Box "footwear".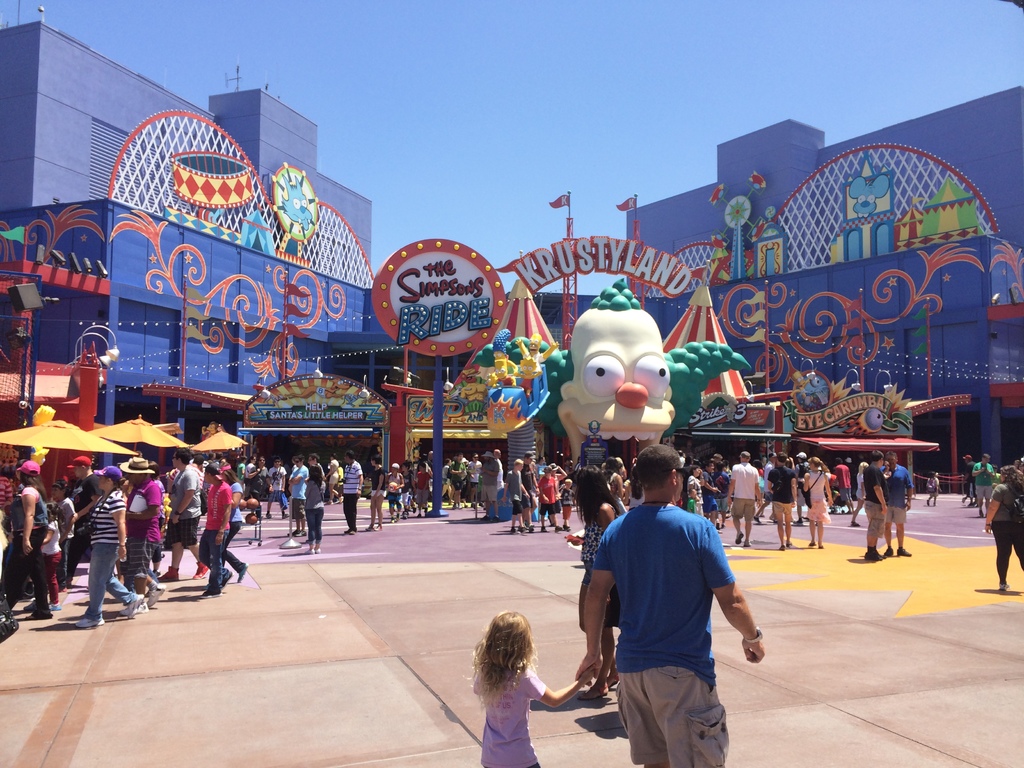
<box>605,671,616,688</box>.
